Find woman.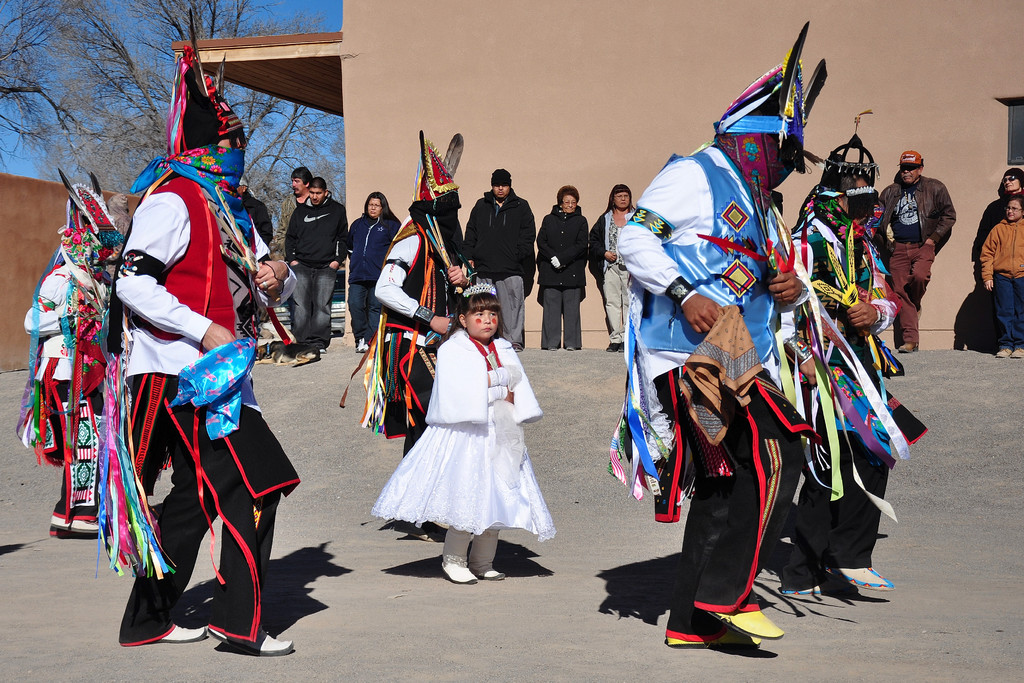
x1=536 y1=186 x2=588 y2=352.
